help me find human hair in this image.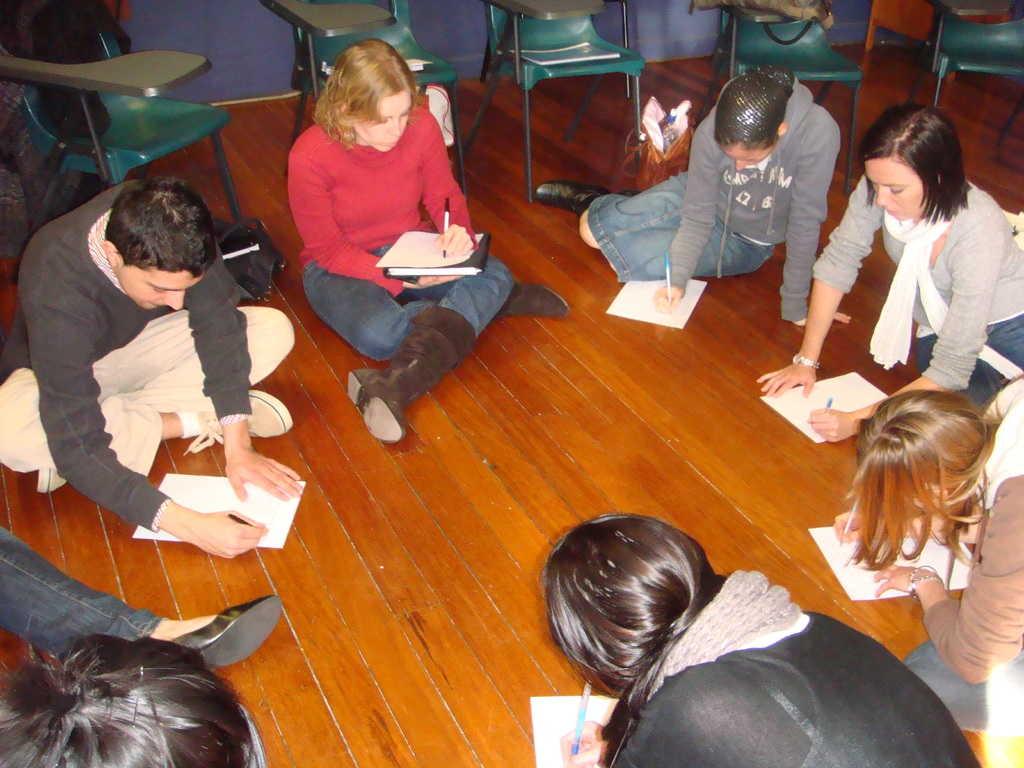
Found it: <bbox>709, 64, 796, 154</bbox>.
